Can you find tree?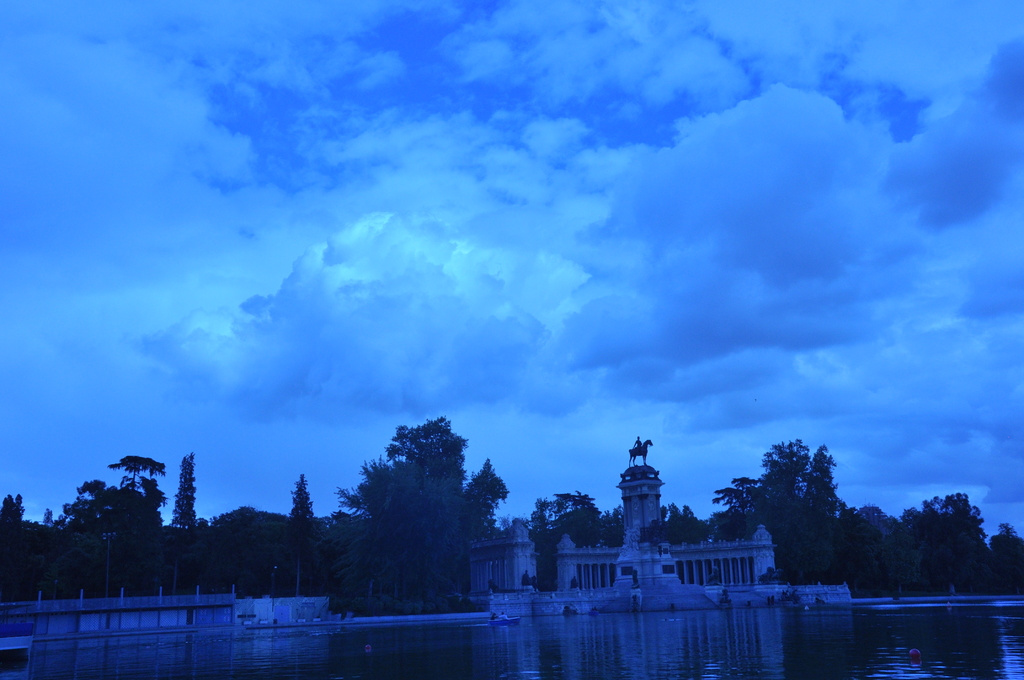
Yes, bounding box: locate(528, 492, 632, 578).
